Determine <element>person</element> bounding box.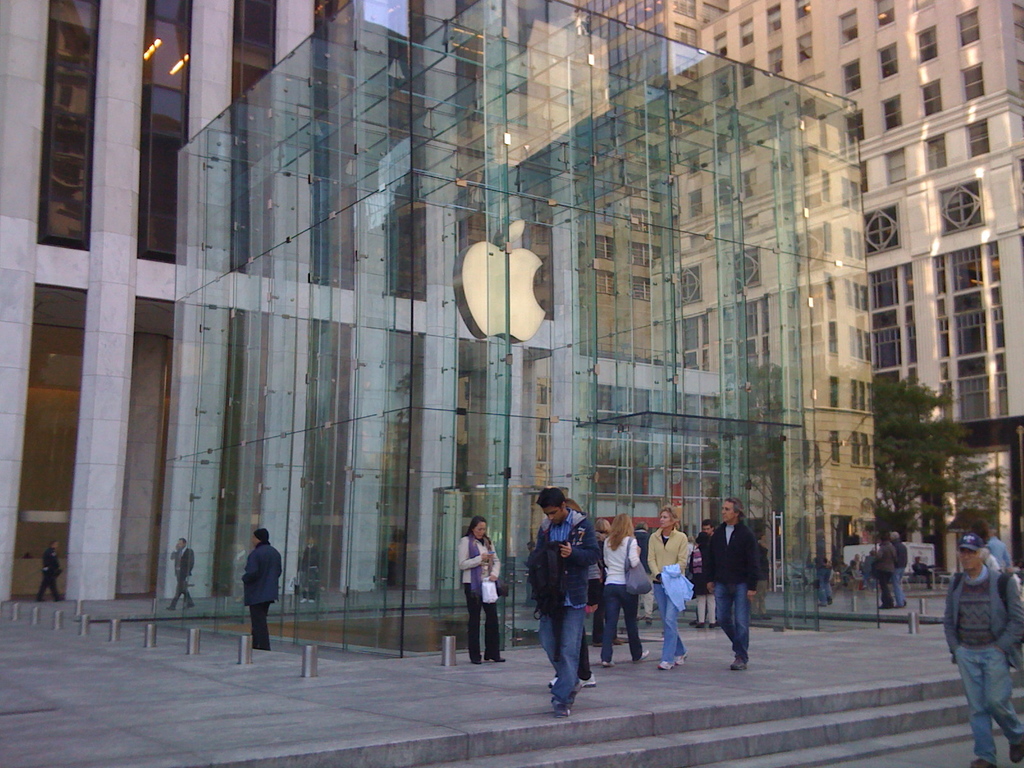
Determined: region(950, 518, 1011, 583).
